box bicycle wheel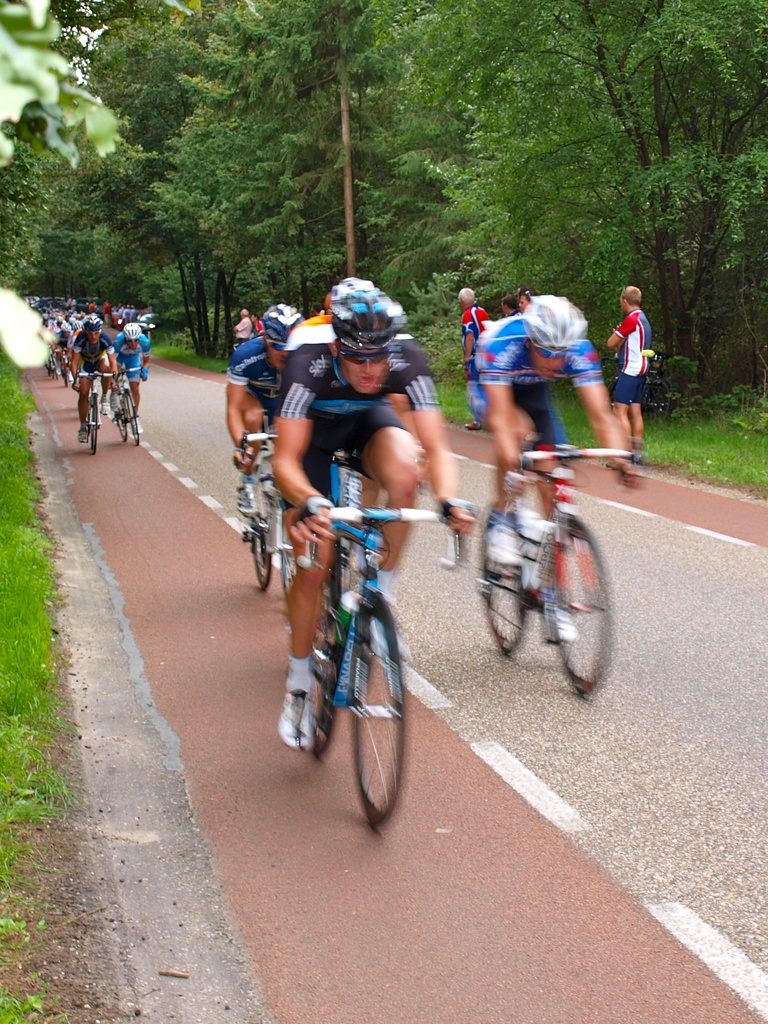
[344,598,406,834]
